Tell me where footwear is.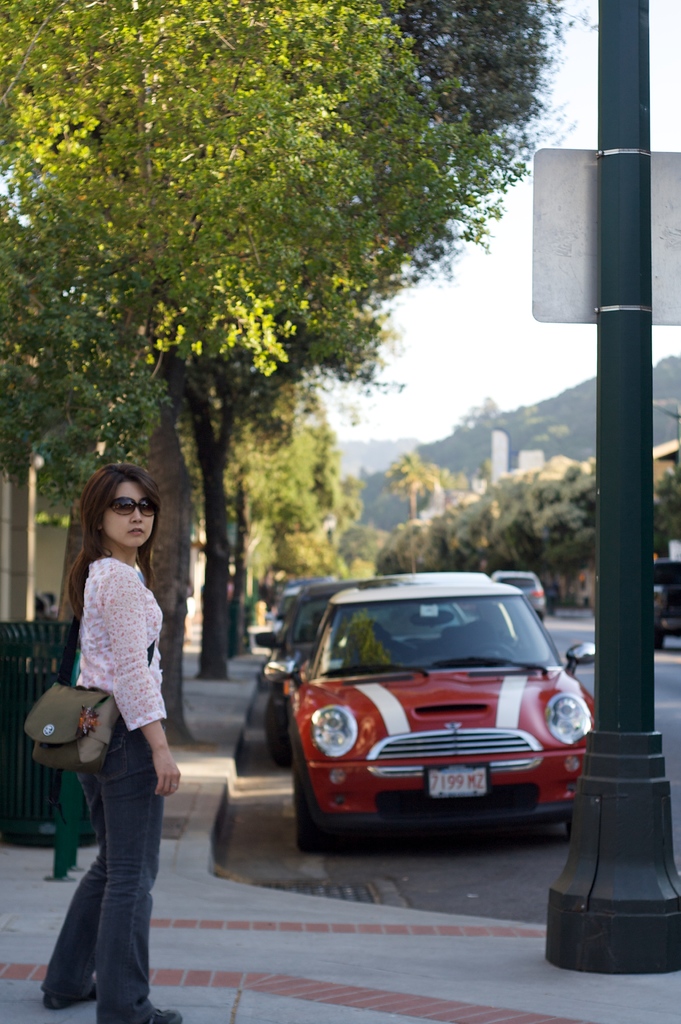
footwear is at 48:986:101:1009.
